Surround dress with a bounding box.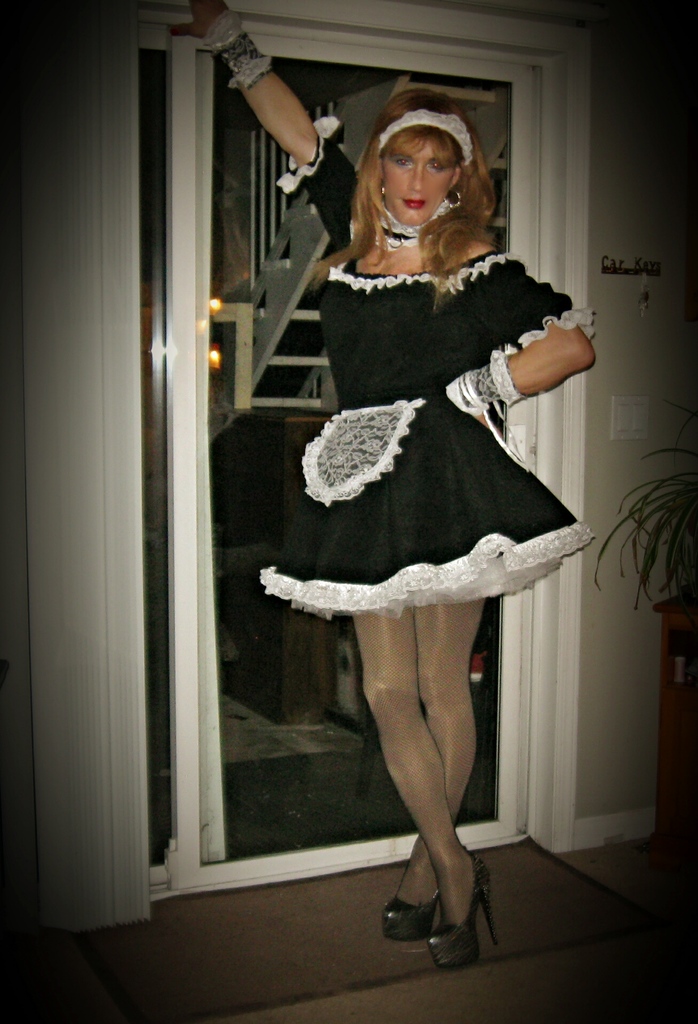
box(254, 115, 601, 633).
